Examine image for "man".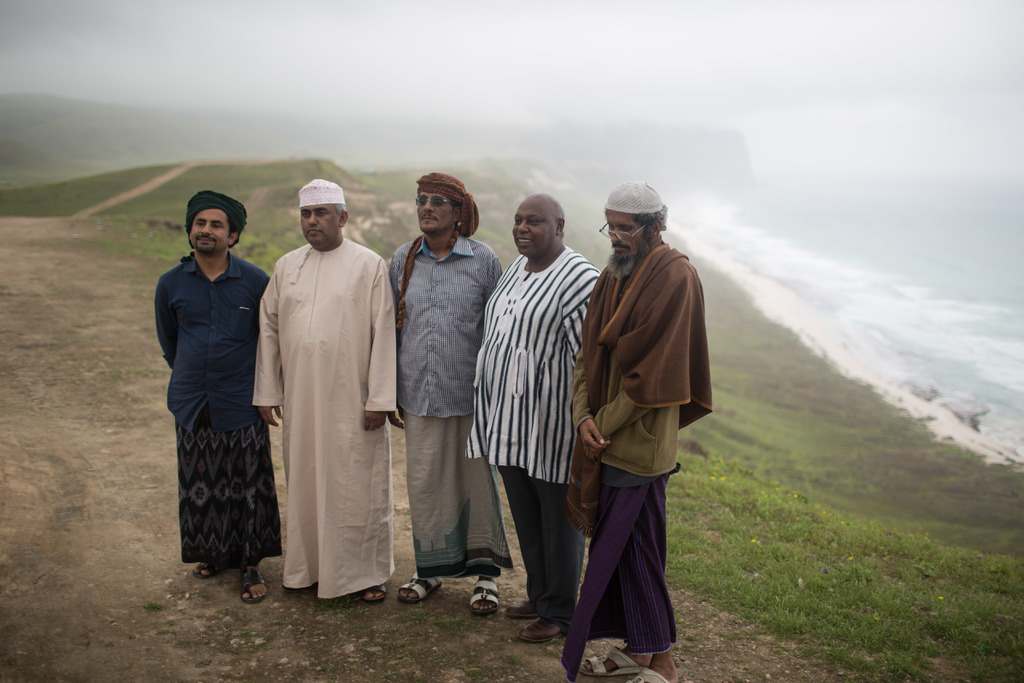
Examination result: [237, 174, 399, 613].
